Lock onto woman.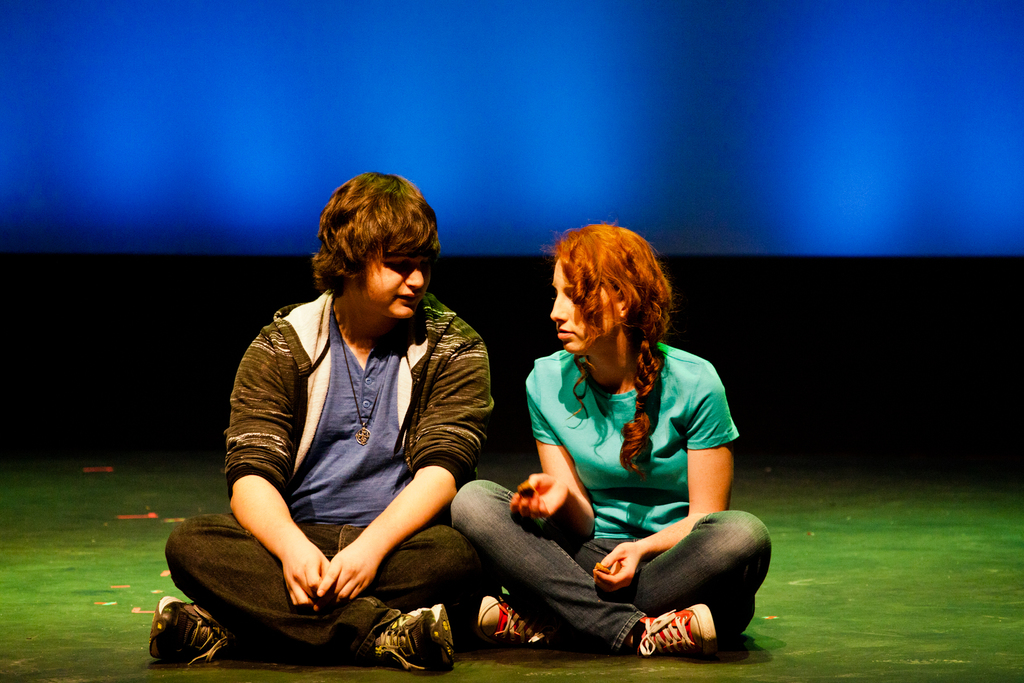
Locked: <box>482,223,752,676</box>.
